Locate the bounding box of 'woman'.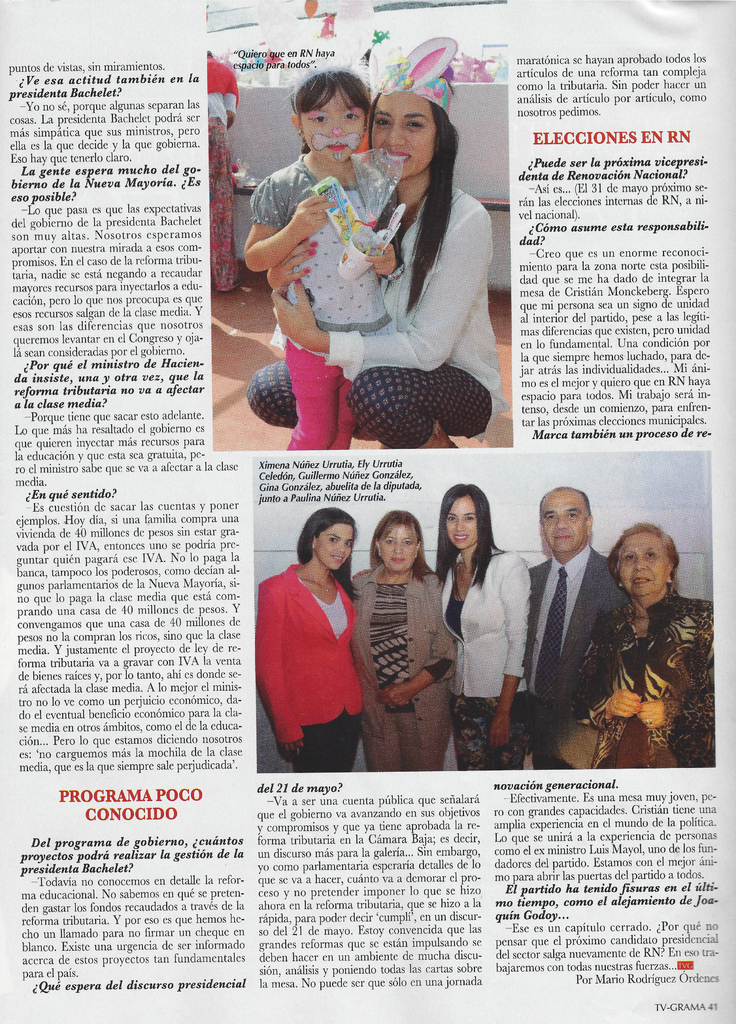
Bounding box: rect(206, 51, 244, 295).
